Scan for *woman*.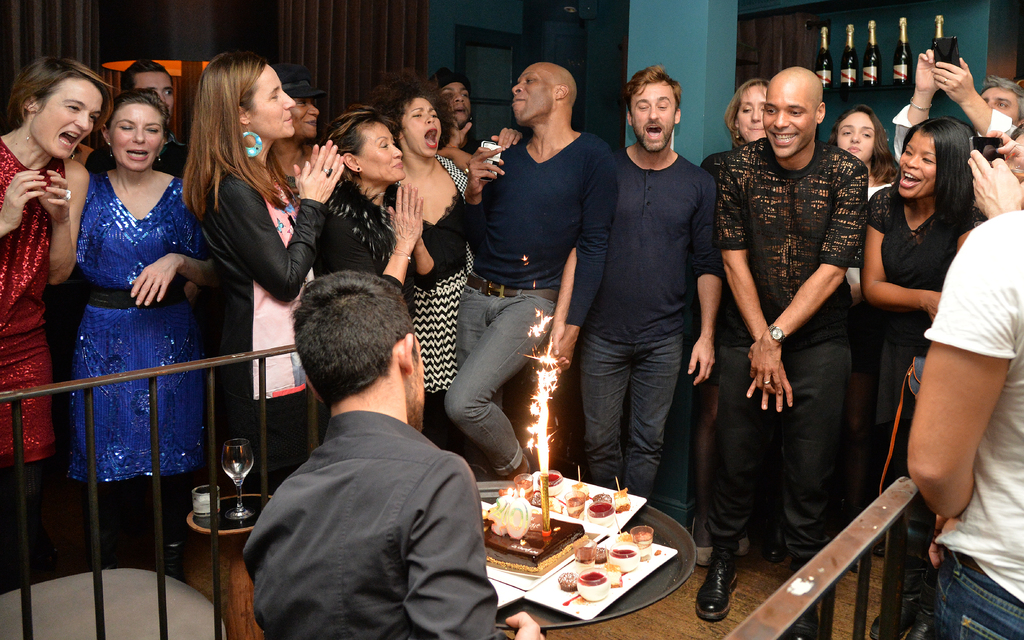
Scan result: box=[0, 47, 113, 598].
